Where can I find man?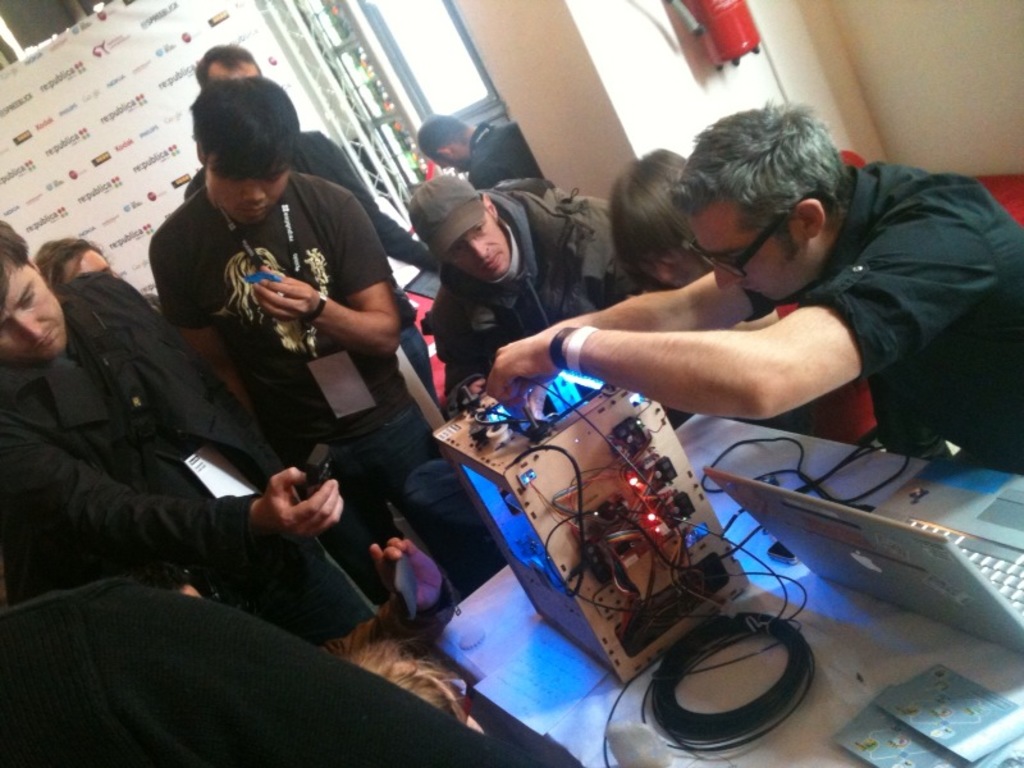
You can find it at region(416, 106, 545, 188).
